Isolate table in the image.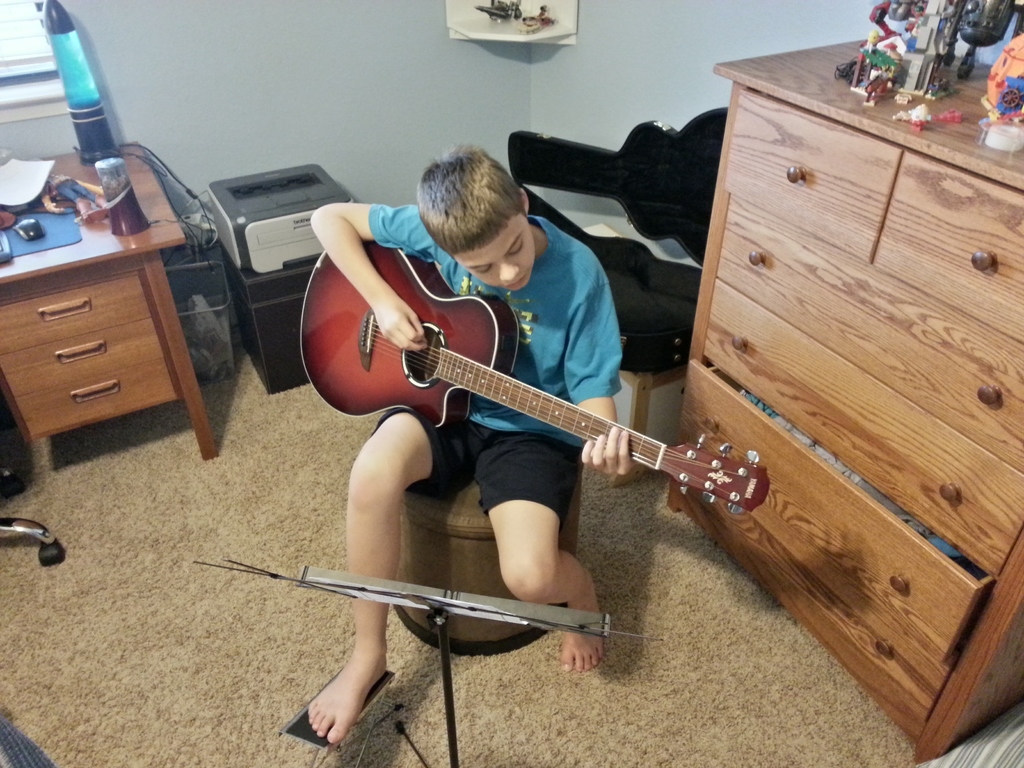
Isolated region: BBox(0, 135, 225, 466).
